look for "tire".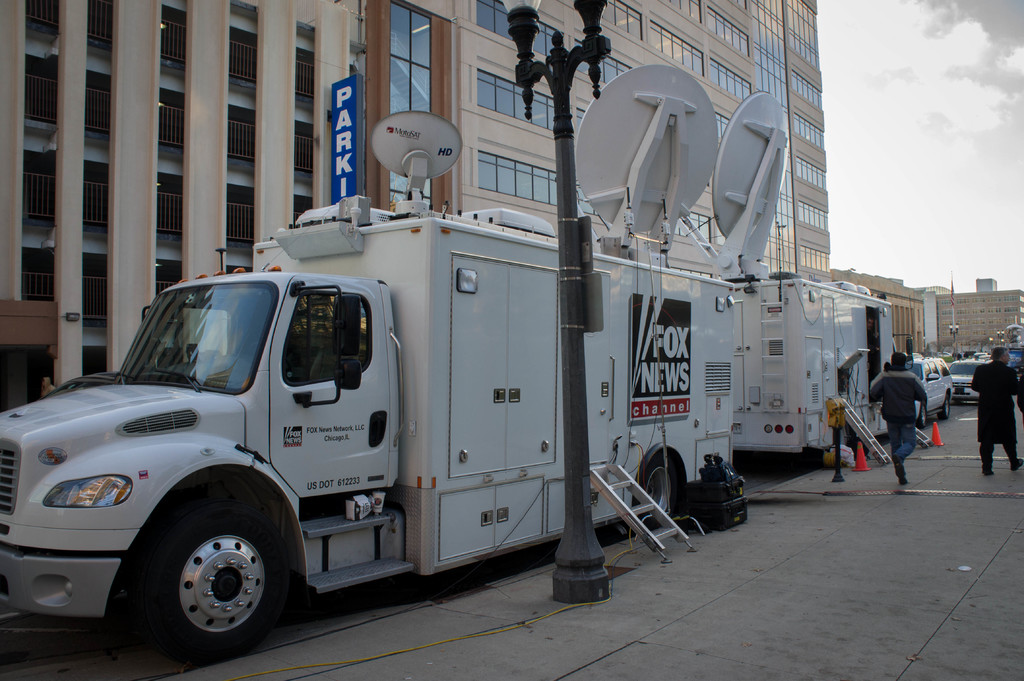
Found: [626,447,683,534].
